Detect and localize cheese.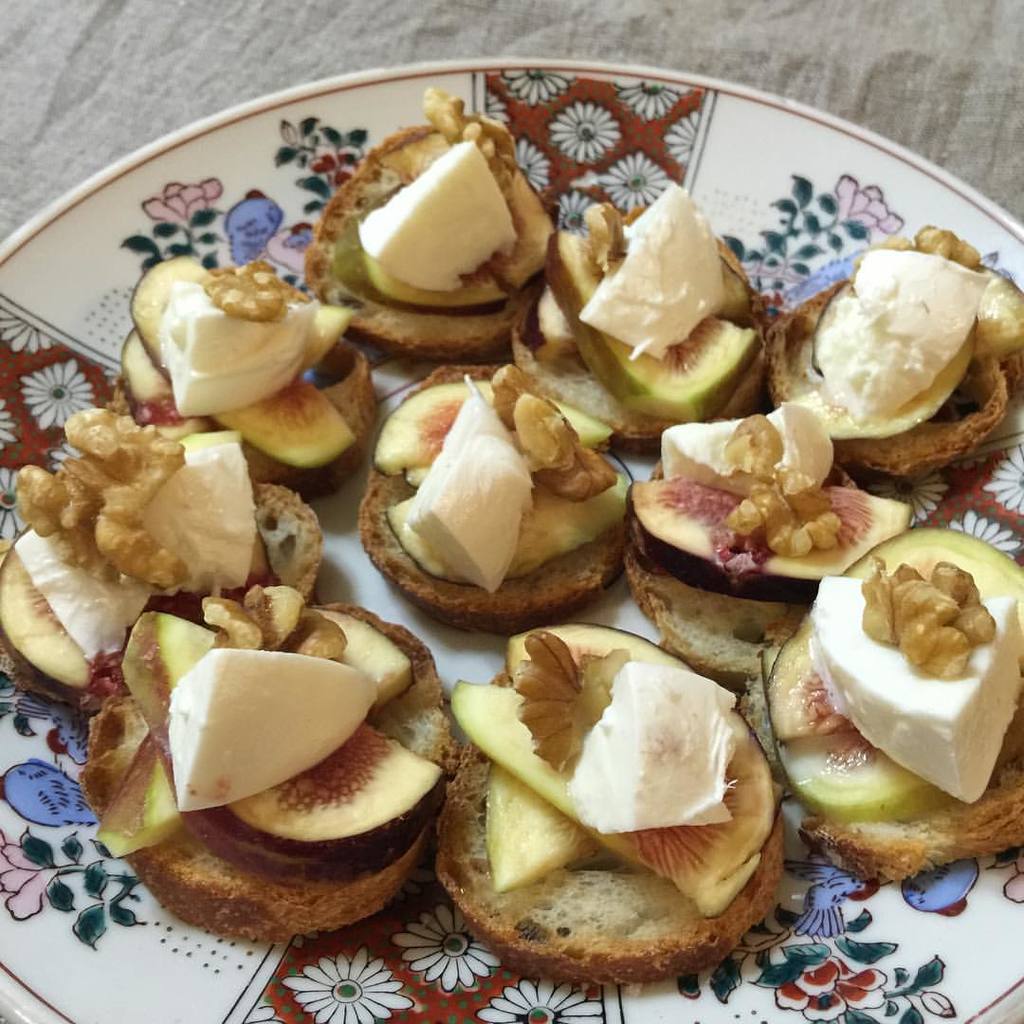
Localized at 12:521:159:651.
